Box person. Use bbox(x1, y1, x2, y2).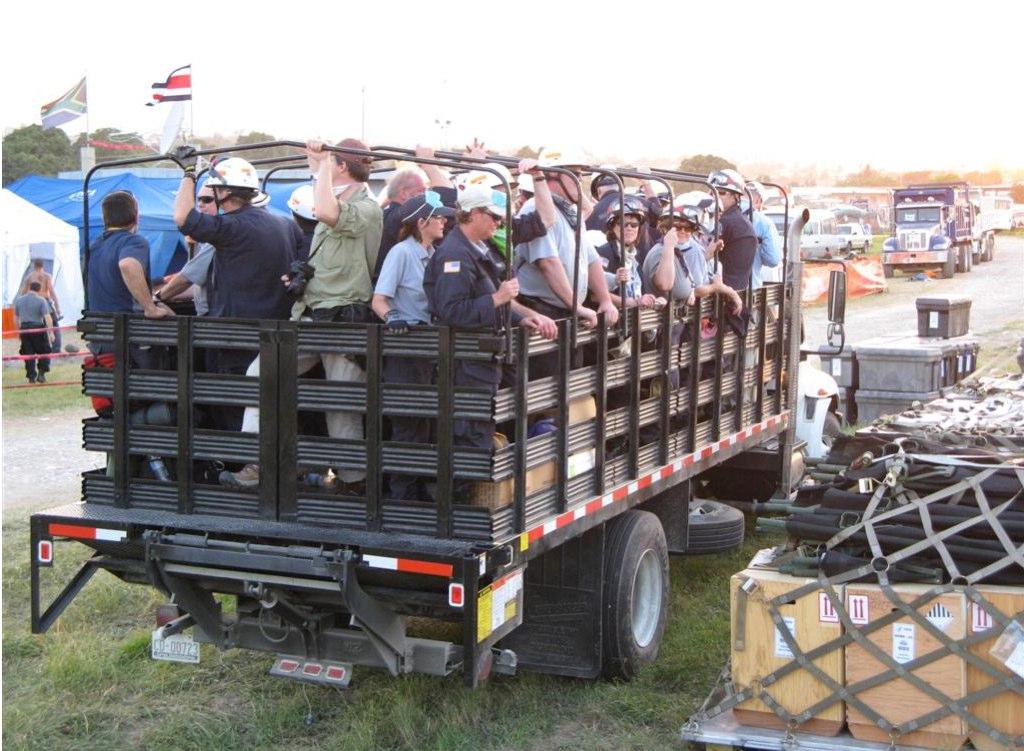
bbox(198, 136, 387, 492).
